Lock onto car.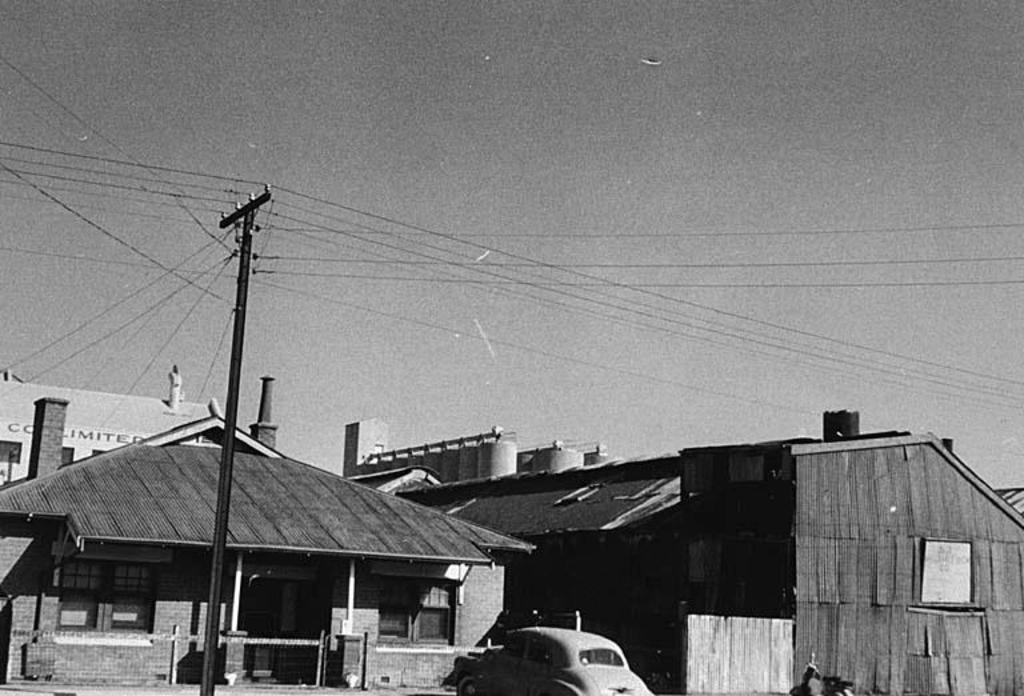
Locked: pyautogui.locateOnScreen(425, 609, 645, 691).
